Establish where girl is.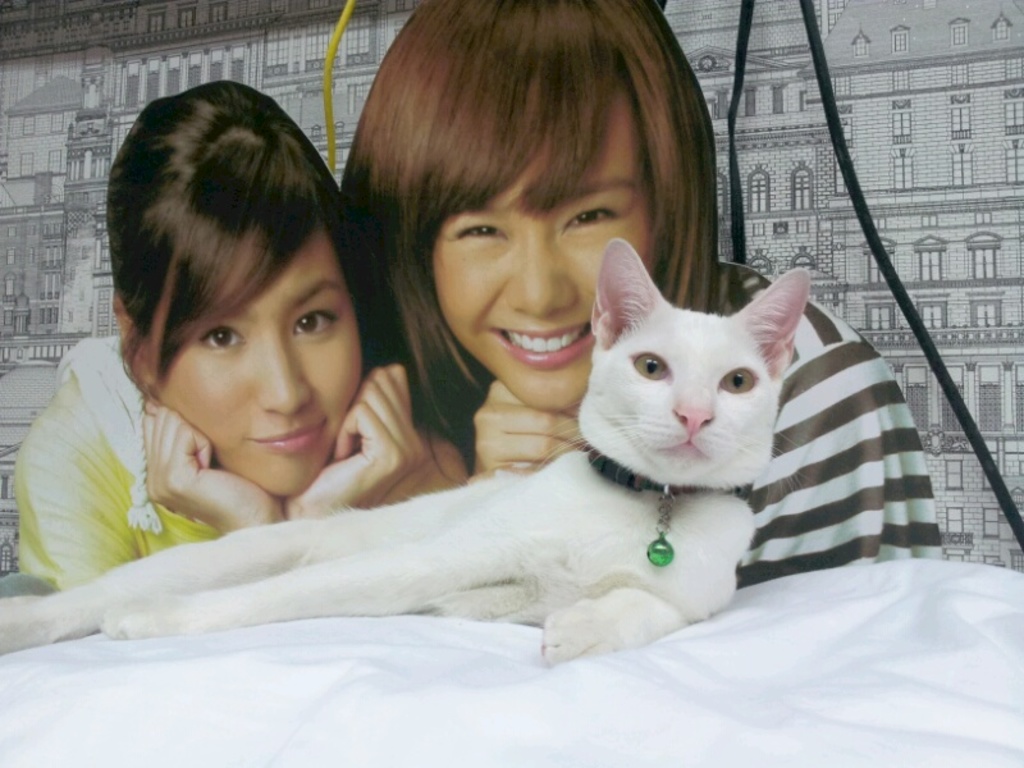
Established at [x1=332, y1=0, x2=948, y2=577].
